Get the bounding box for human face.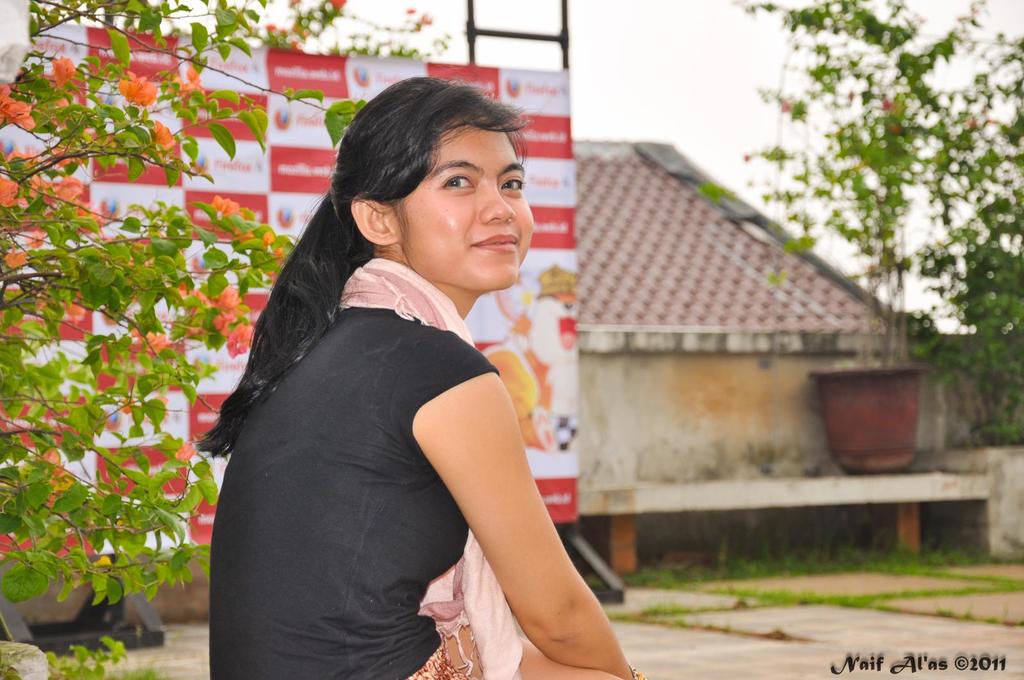
x1=390, y1=119, x2=532, y2=289.
